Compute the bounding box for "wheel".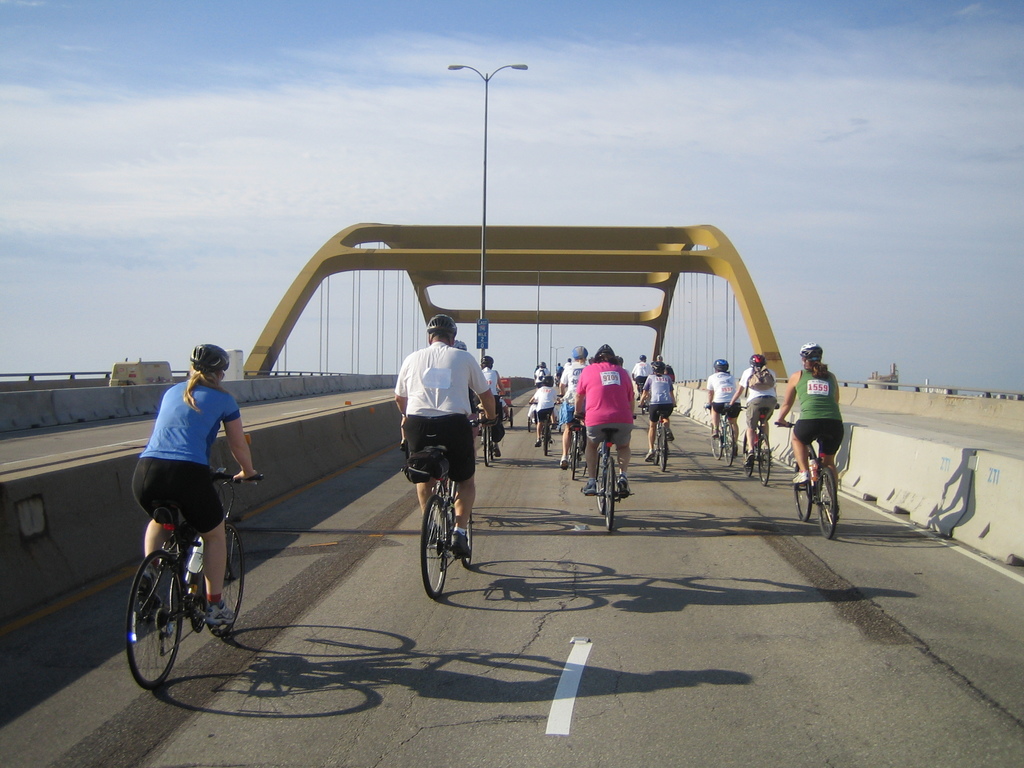
125 565 190 690.
